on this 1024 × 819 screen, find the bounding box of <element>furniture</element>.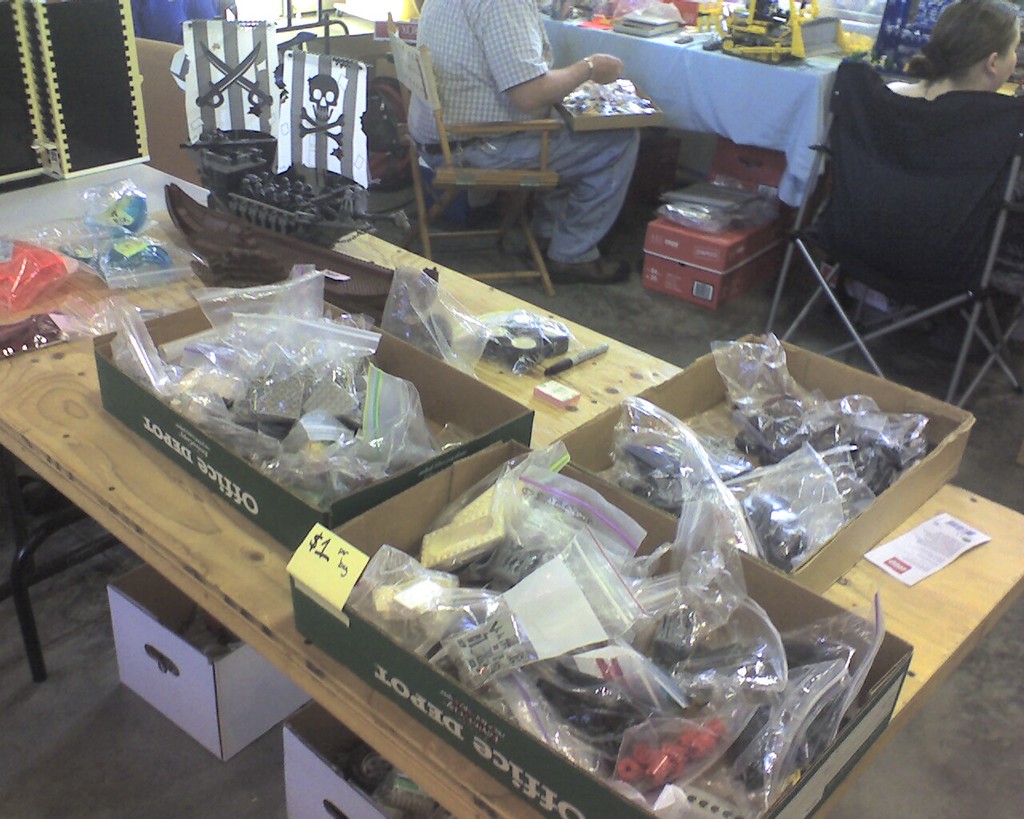
Bounding box: x1=537, y1=0, x2=873, y2=221.
